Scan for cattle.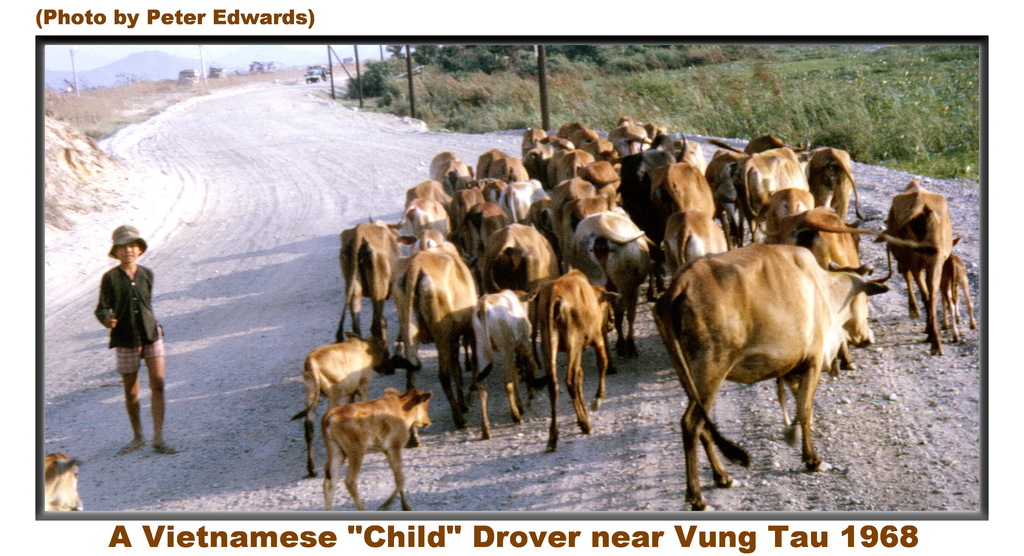
Scan result: 44:449:84:511.
